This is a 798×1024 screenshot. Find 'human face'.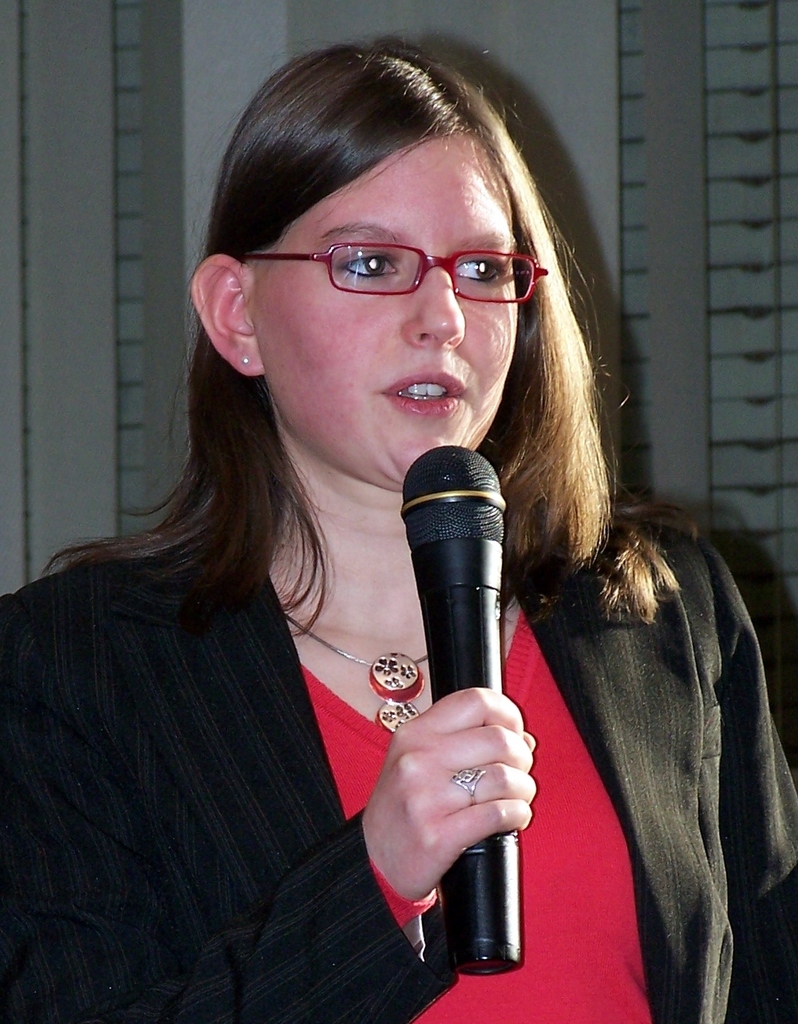
Bounding box: 249:133:524:496.
